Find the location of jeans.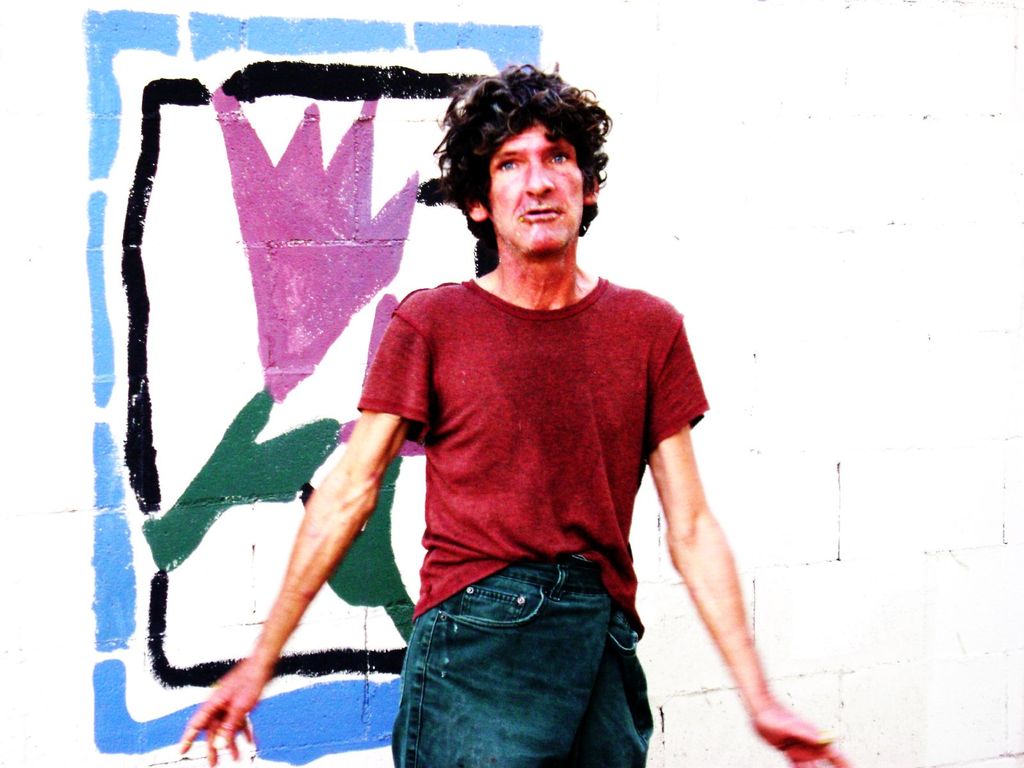
Location: <region>365, 564, 650, 767</region>.
